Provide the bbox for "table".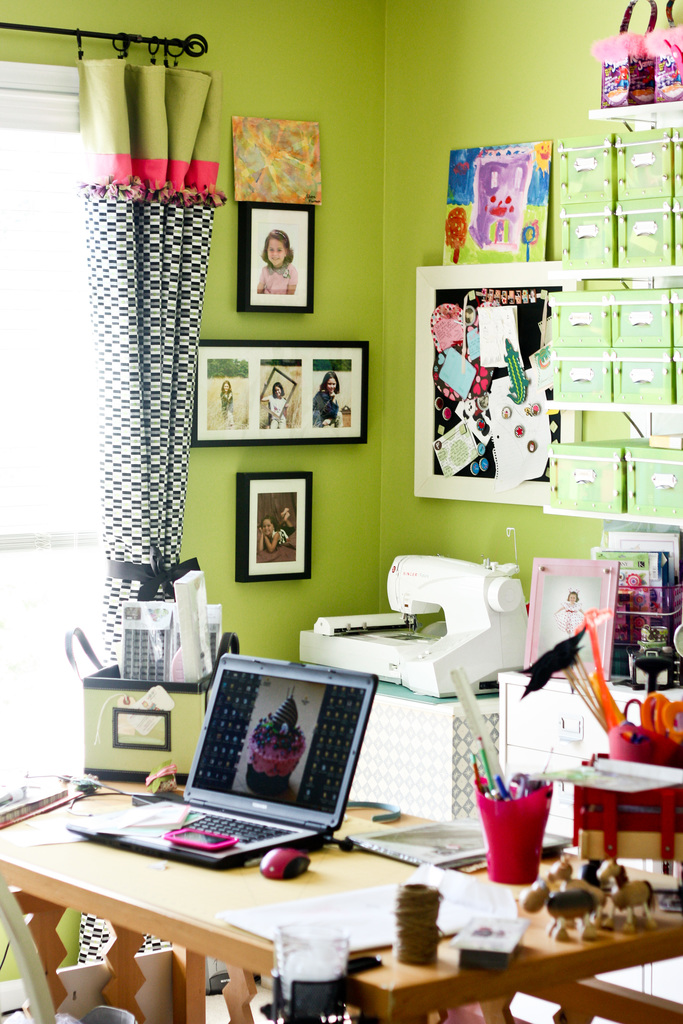
[3, 774, 516, 1012].
